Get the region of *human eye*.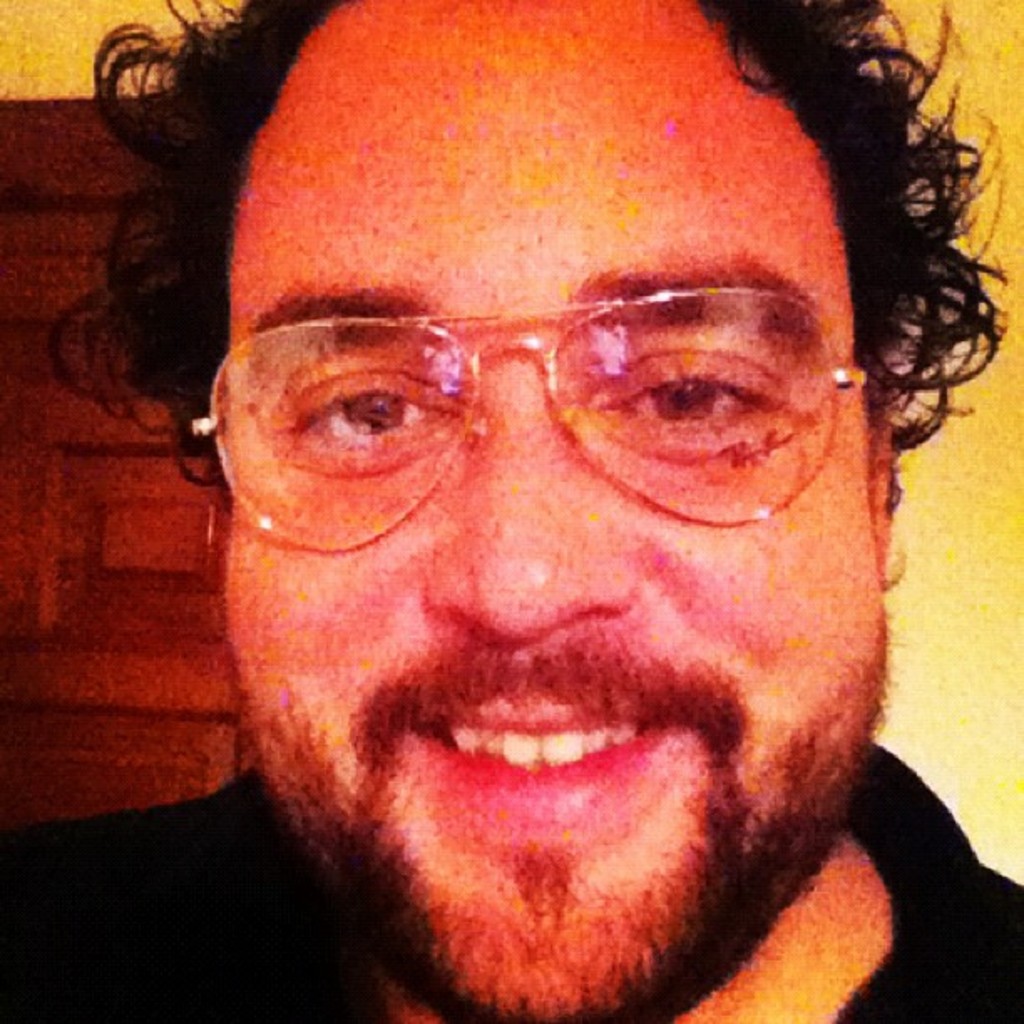
left=592, top=325, right=810, bottom=467.
